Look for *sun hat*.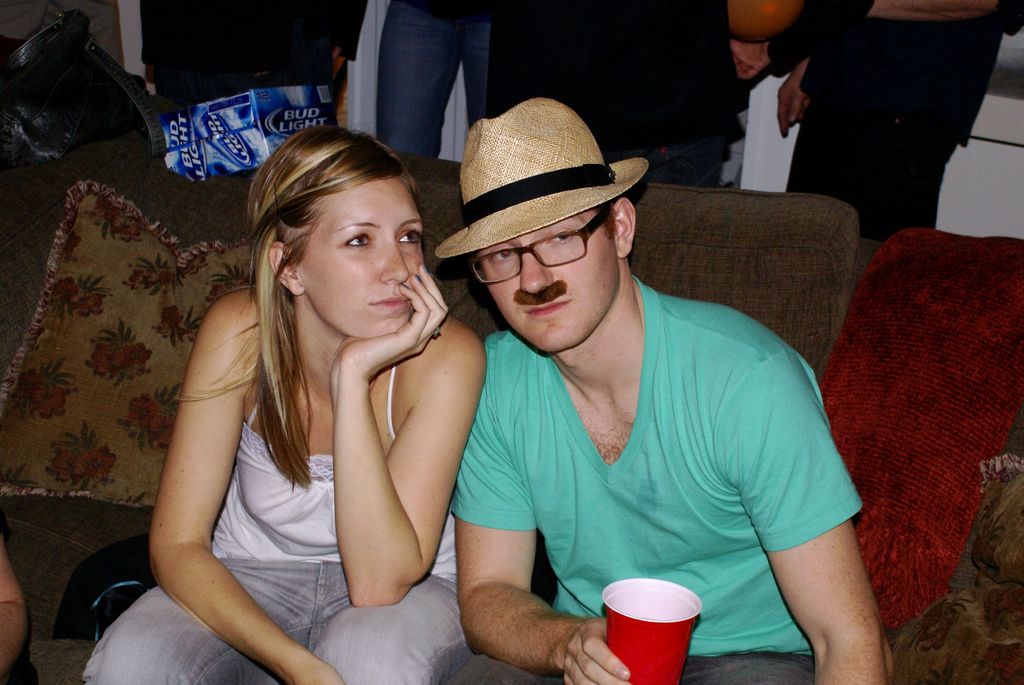
Found: {"x1": 432, "y1": 99, "x2": 653, "y2": 273}.
